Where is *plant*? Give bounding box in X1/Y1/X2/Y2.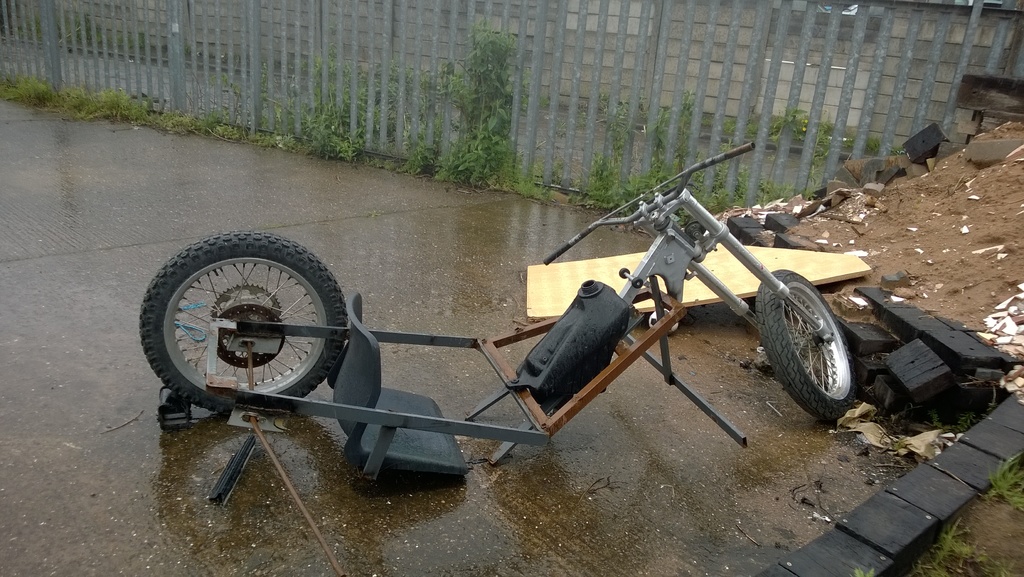
984/467/1023/519.
